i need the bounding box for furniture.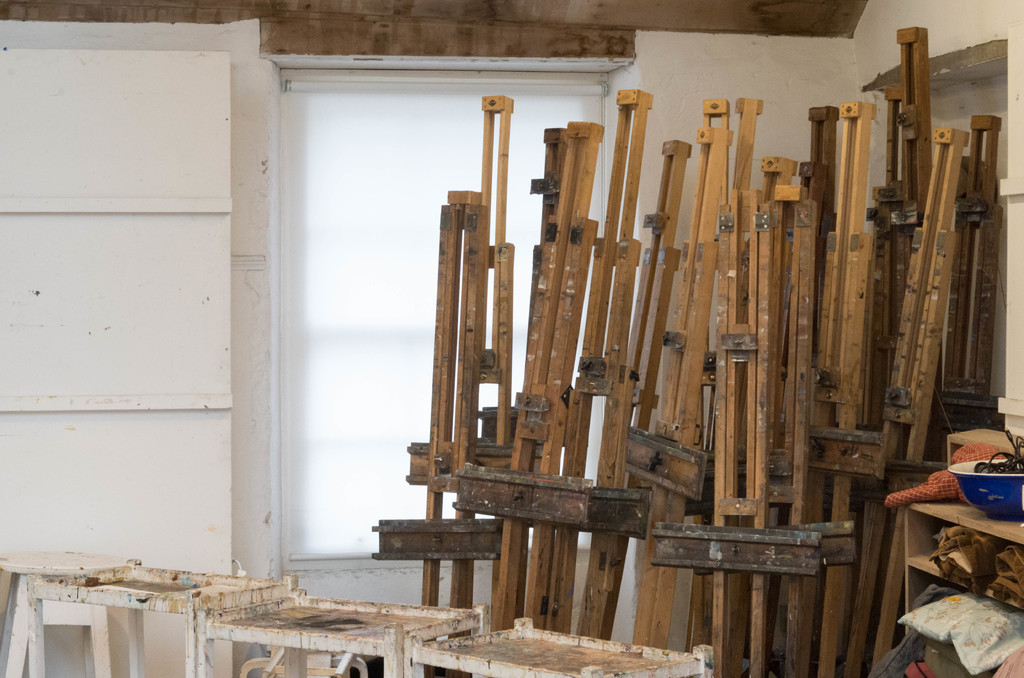
Here it is: <region>907, 494, 1023, 677</region>.
